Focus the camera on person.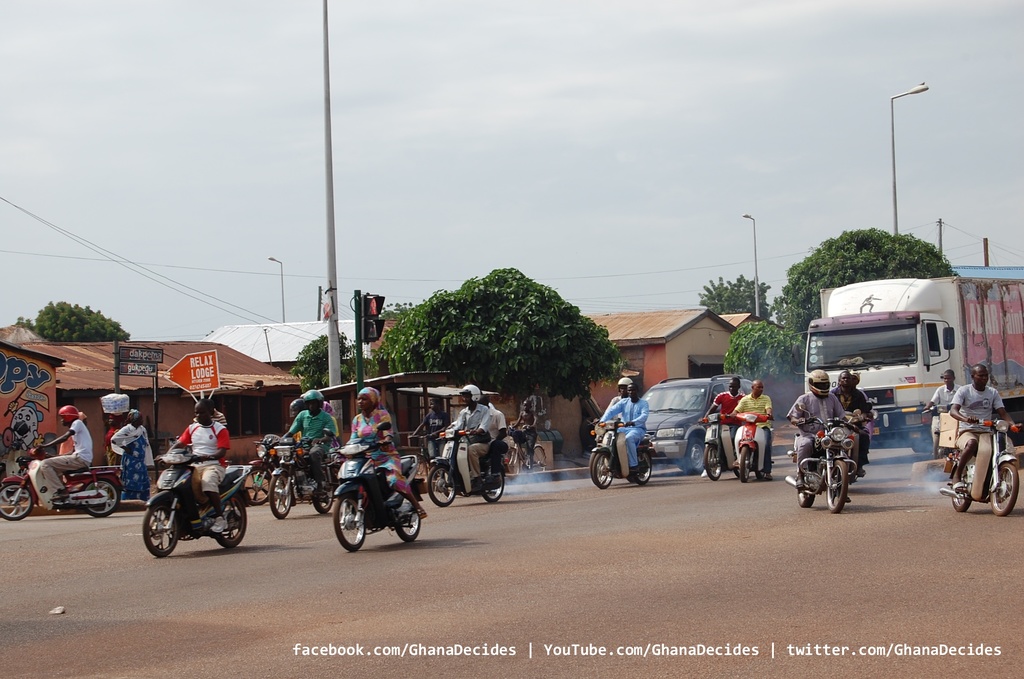
Focus region: [left=411, top=398, right=452, bottom=467].
